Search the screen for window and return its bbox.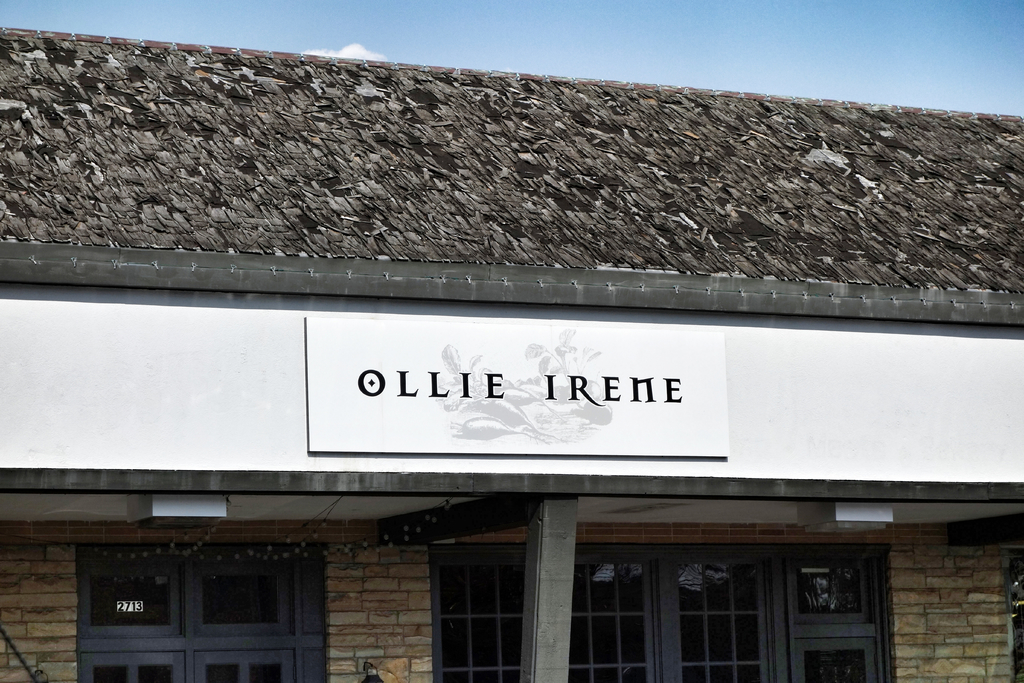
Found: region(568, 541, 883, 682).
